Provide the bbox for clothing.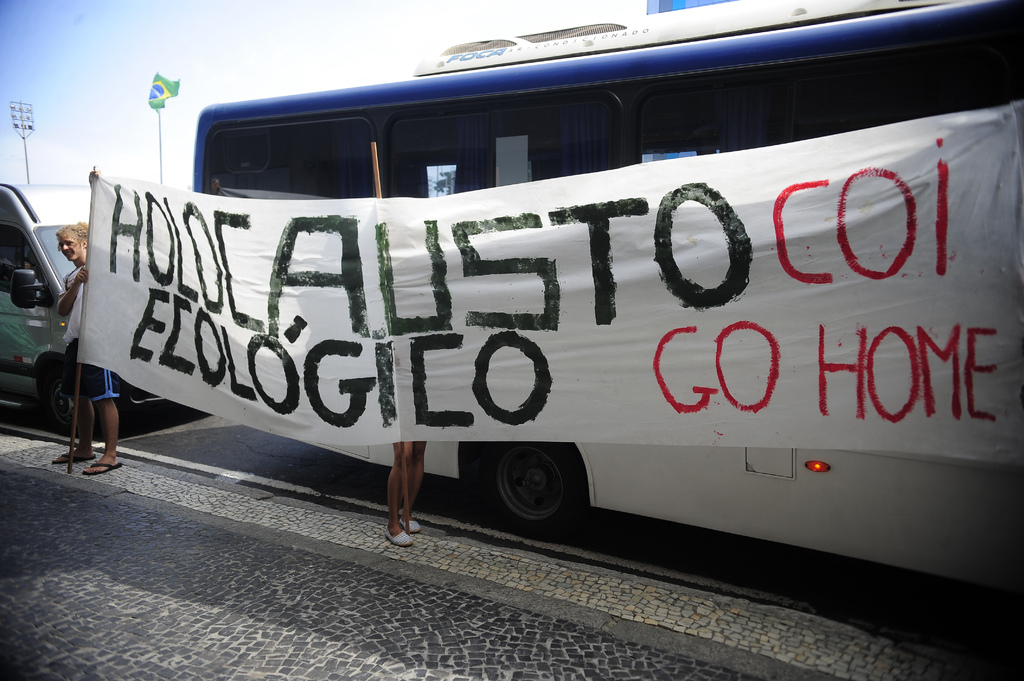
[x1=58, y1=344, x2=115, y2=402].
